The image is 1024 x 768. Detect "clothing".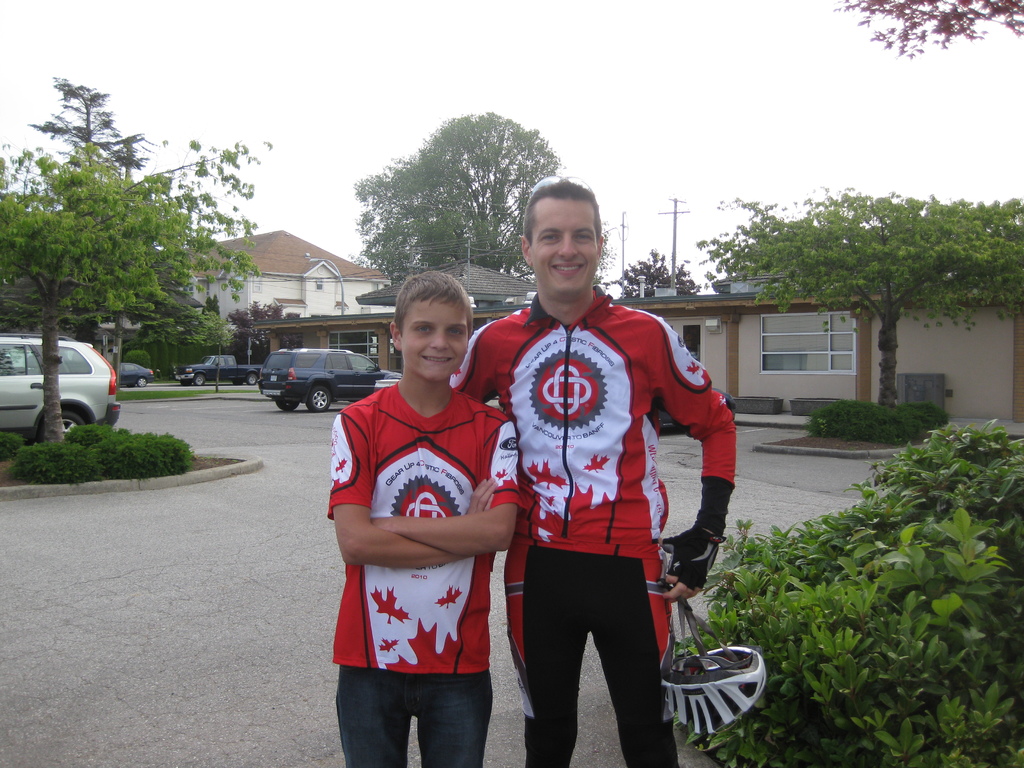
Detection: (left=323, top=358, right=514, bottom=720).
